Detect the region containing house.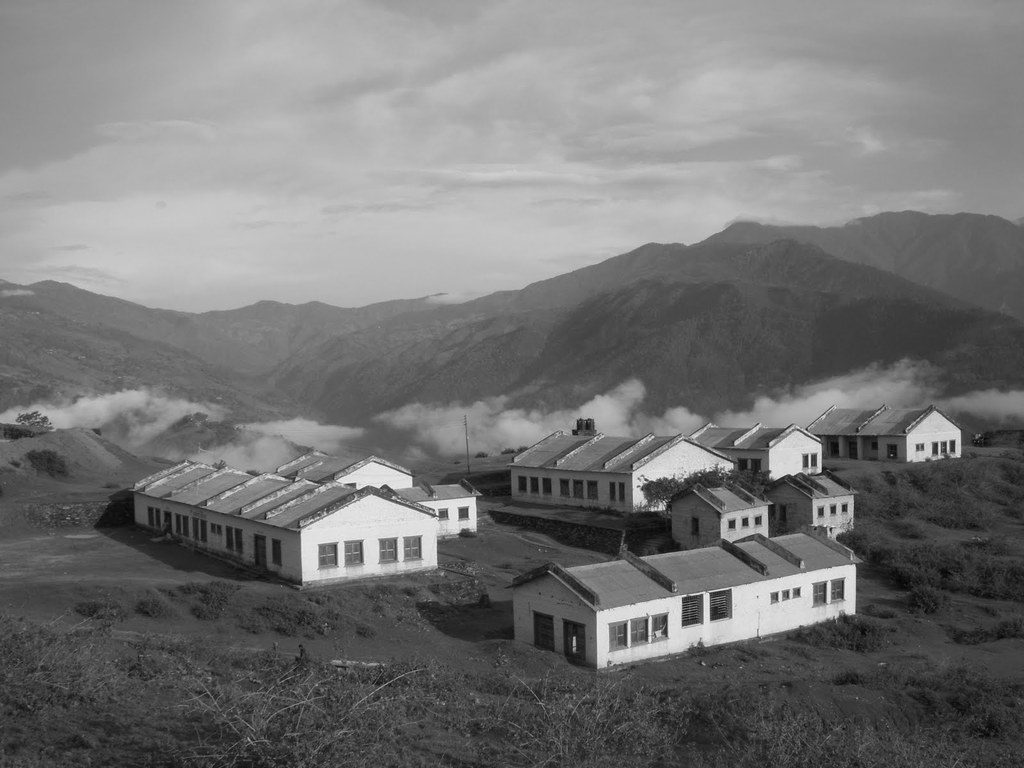
[x1=496, y1=521, x2=876, y2=676].
